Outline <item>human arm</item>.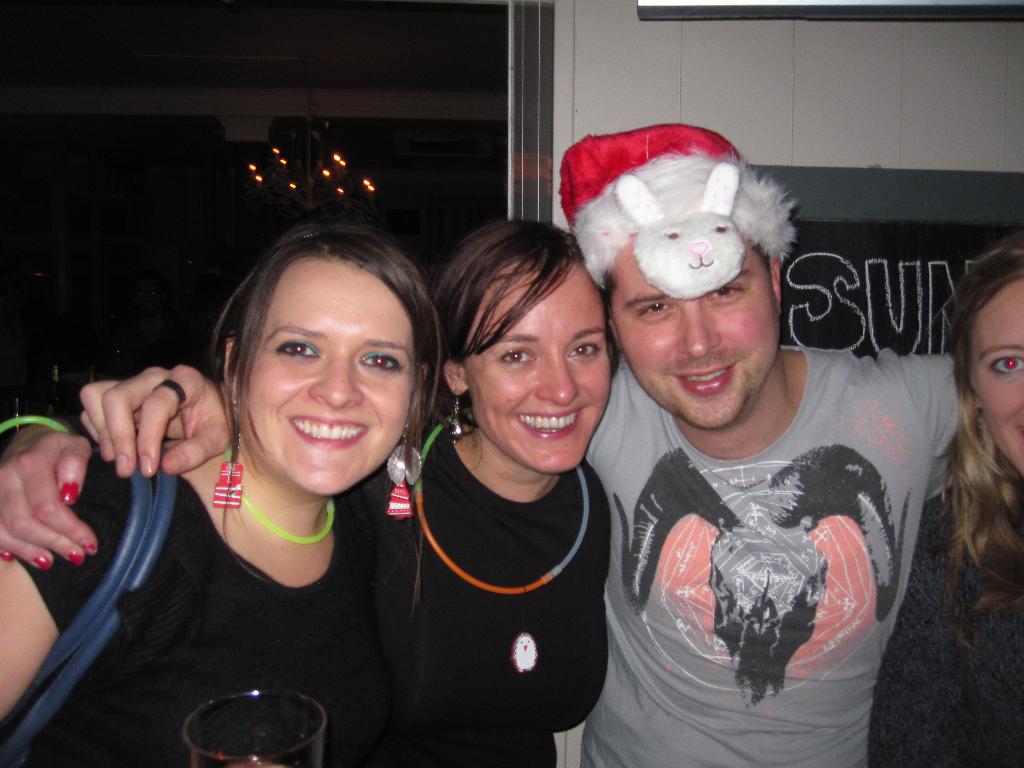
Outline: (0,408,104,568).
